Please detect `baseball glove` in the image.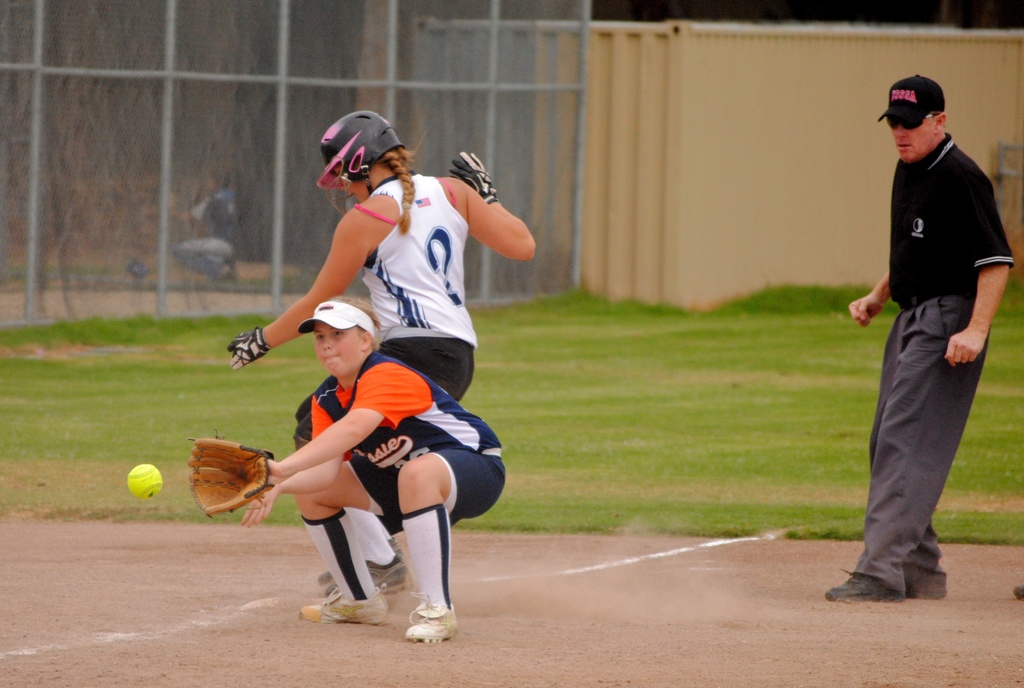
region(227, 323, 268, 373).
